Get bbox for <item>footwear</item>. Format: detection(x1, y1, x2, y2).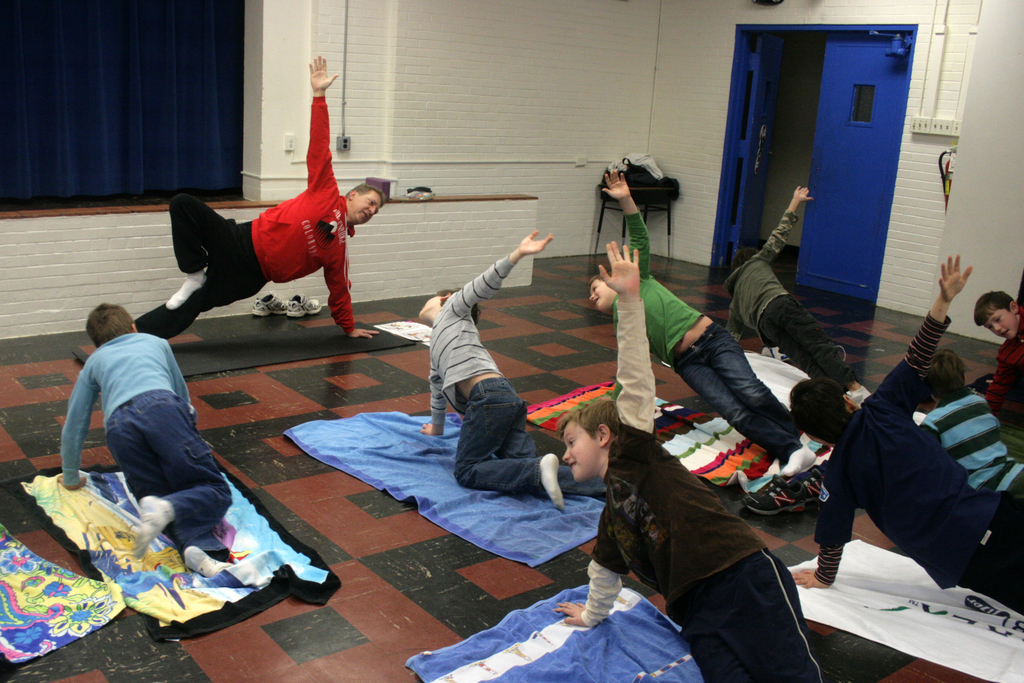
detection(249, 291, 289, 318).
